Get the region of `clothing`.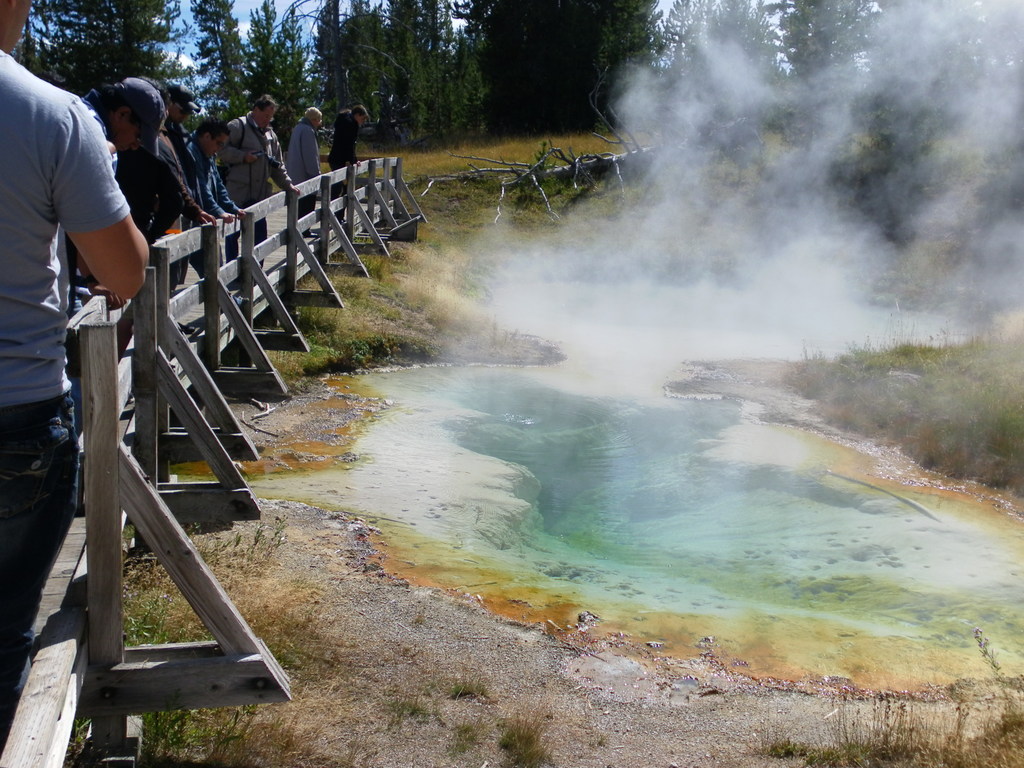
rect(0, 45, 131, 404).
